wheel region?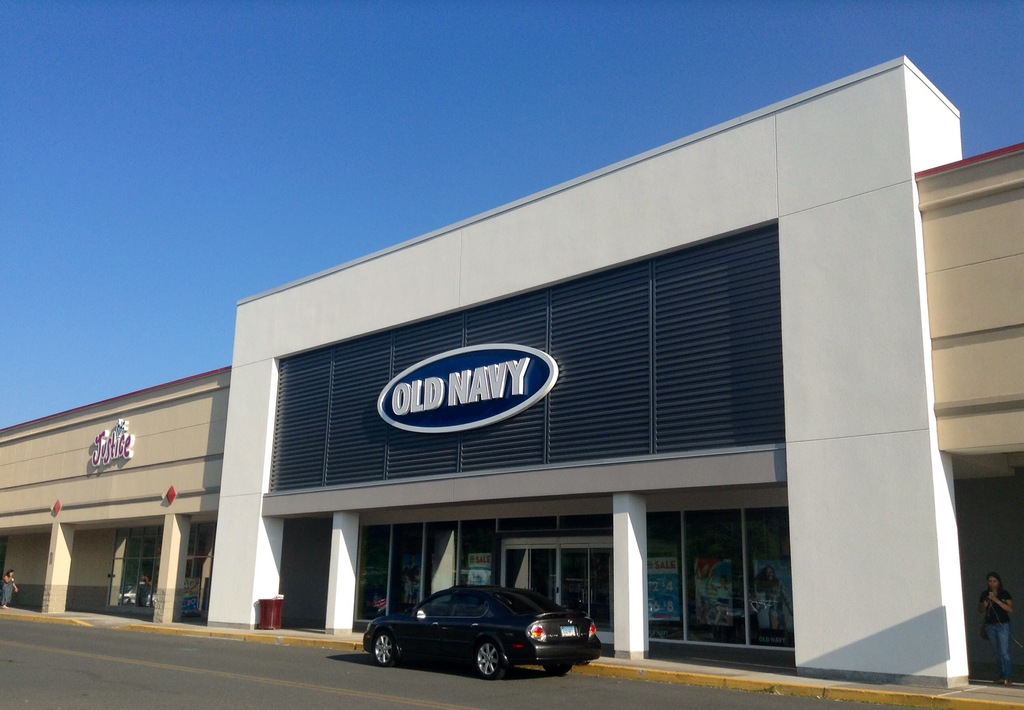
543 663 572 675
